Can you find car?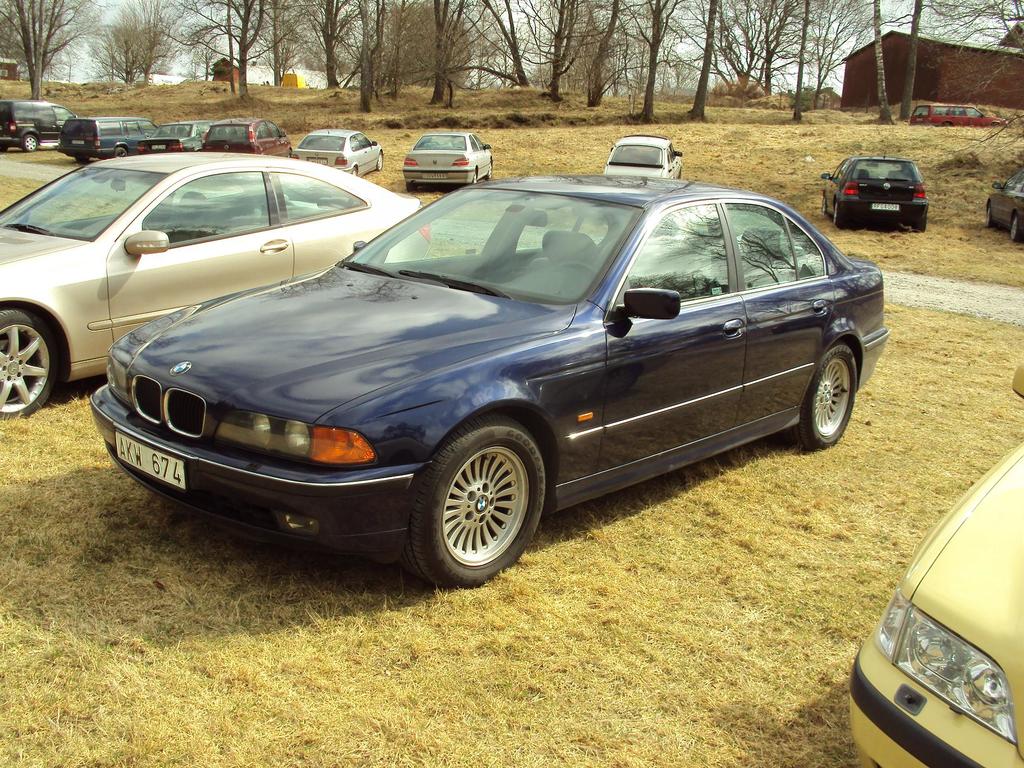
Yes, bounding box: BBox(153, 113, 223, 151).
